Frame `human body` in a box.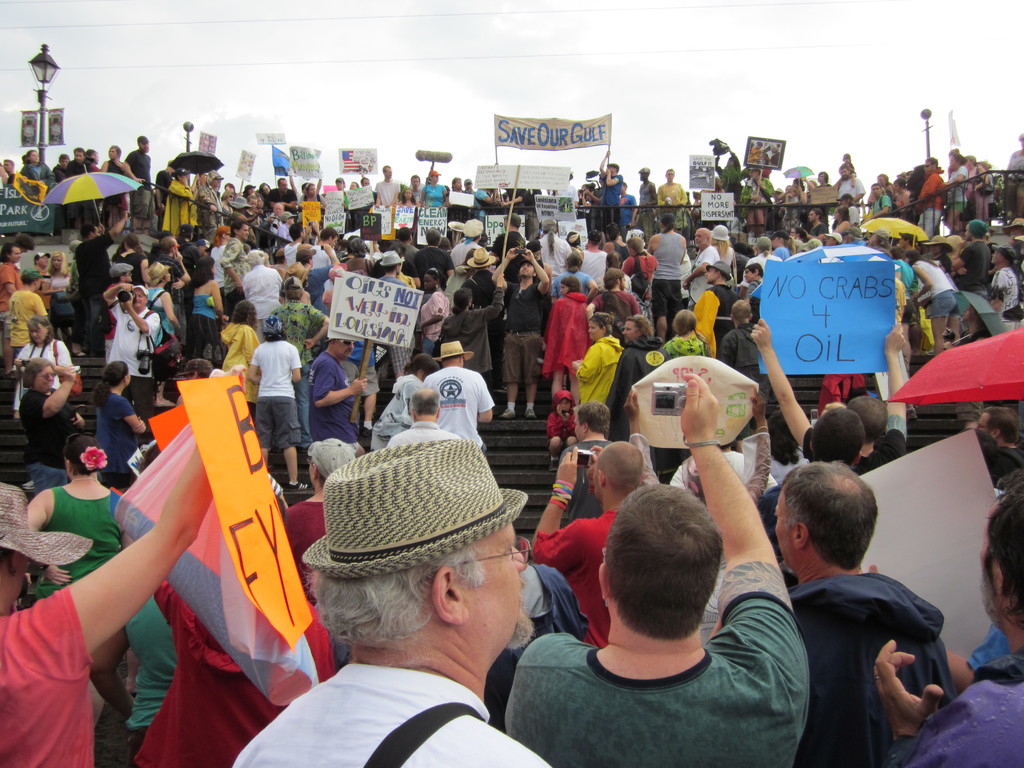
x1=434, y1=271, x2=504, y2=381.
